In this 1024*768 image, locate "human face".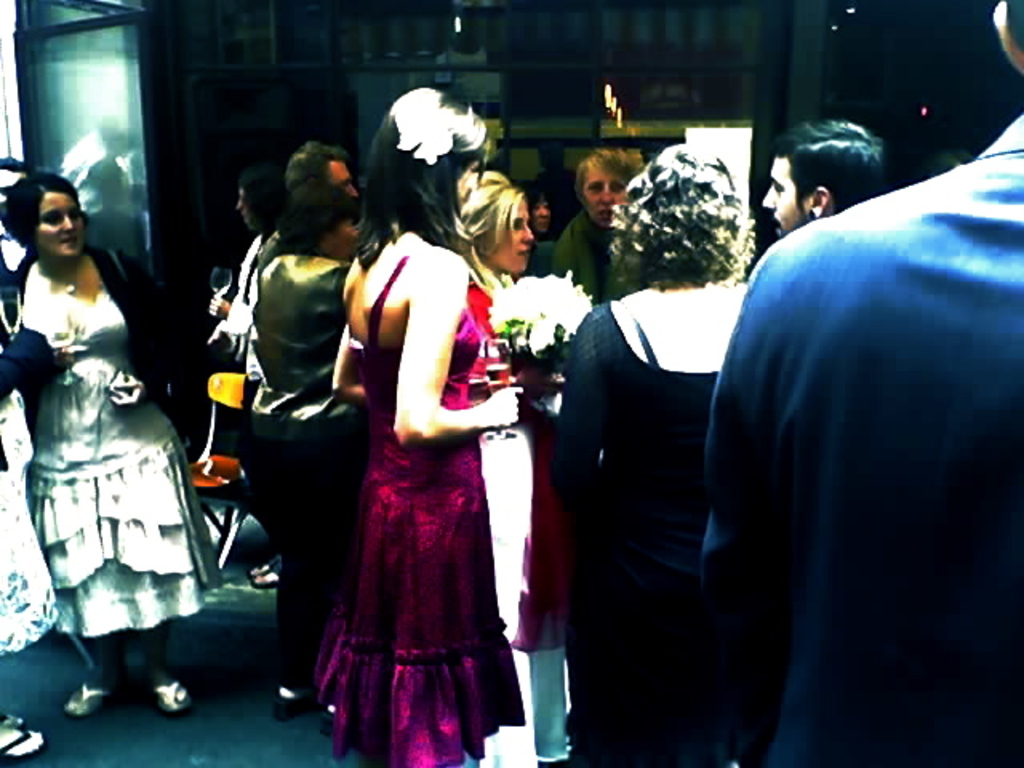
Bounding box: left=483, top=195, right=534, bottom=272.
